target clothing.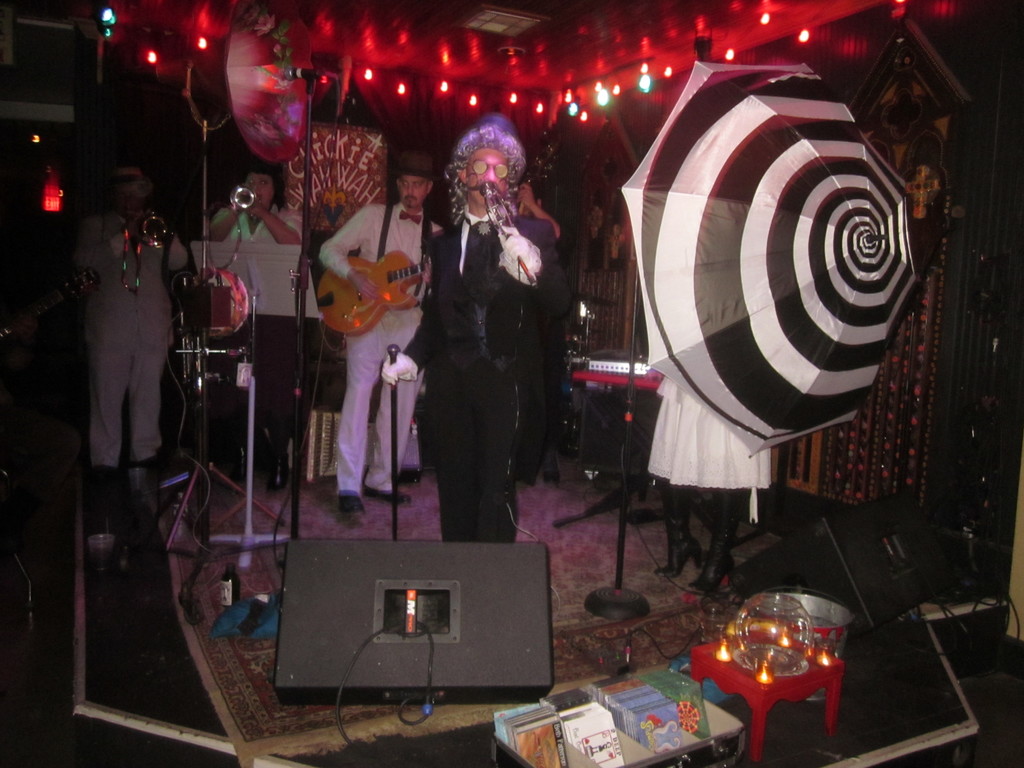
Target region: {"x1": 409, "y1": 127, "x2": 556, "y2": 545}.
